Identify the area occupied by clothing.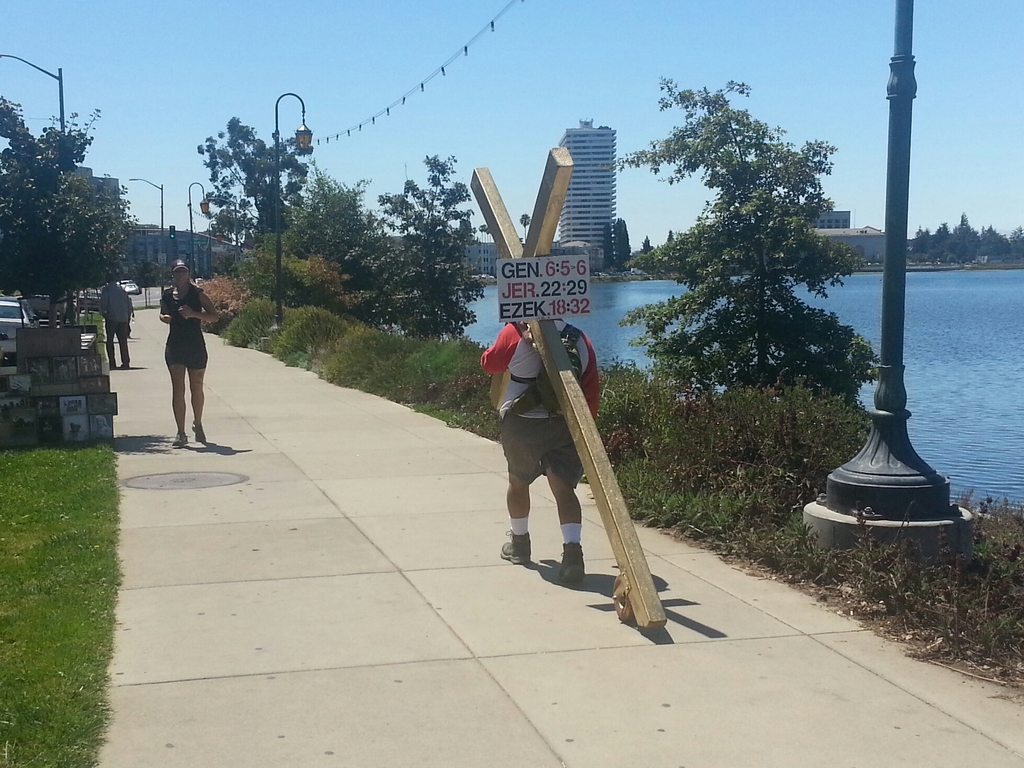
Area: region(476, 320, 600, 485).
